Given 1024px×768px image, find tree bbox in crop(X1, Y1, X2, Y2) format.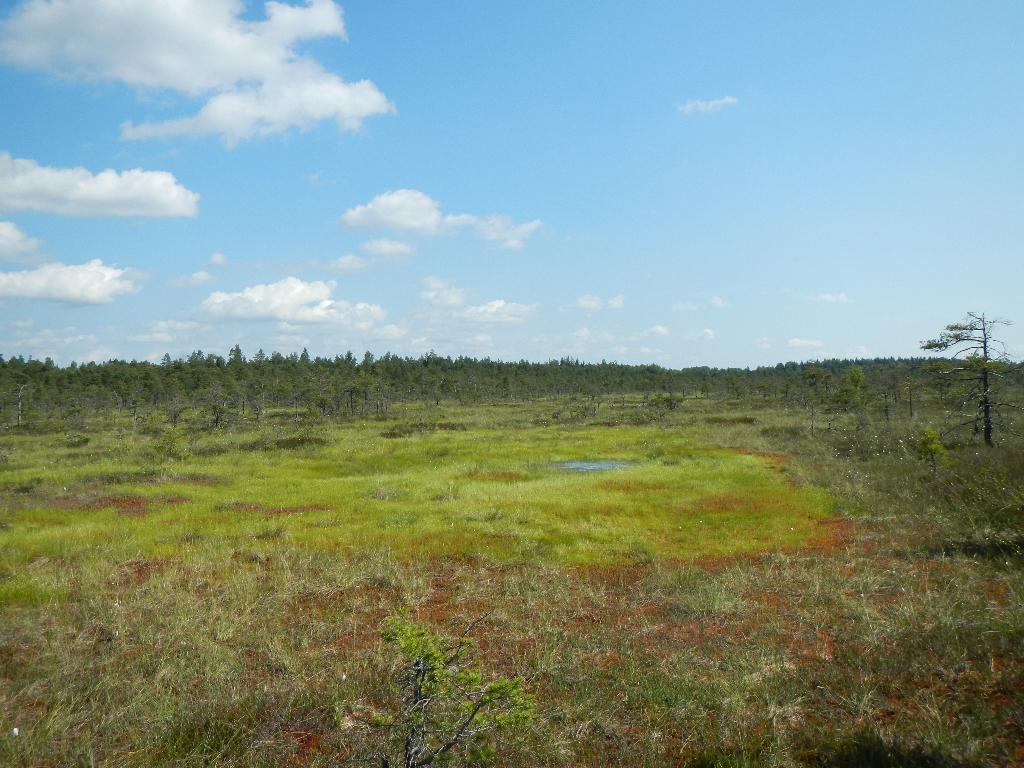
crop(242, 380, 276, 420).
